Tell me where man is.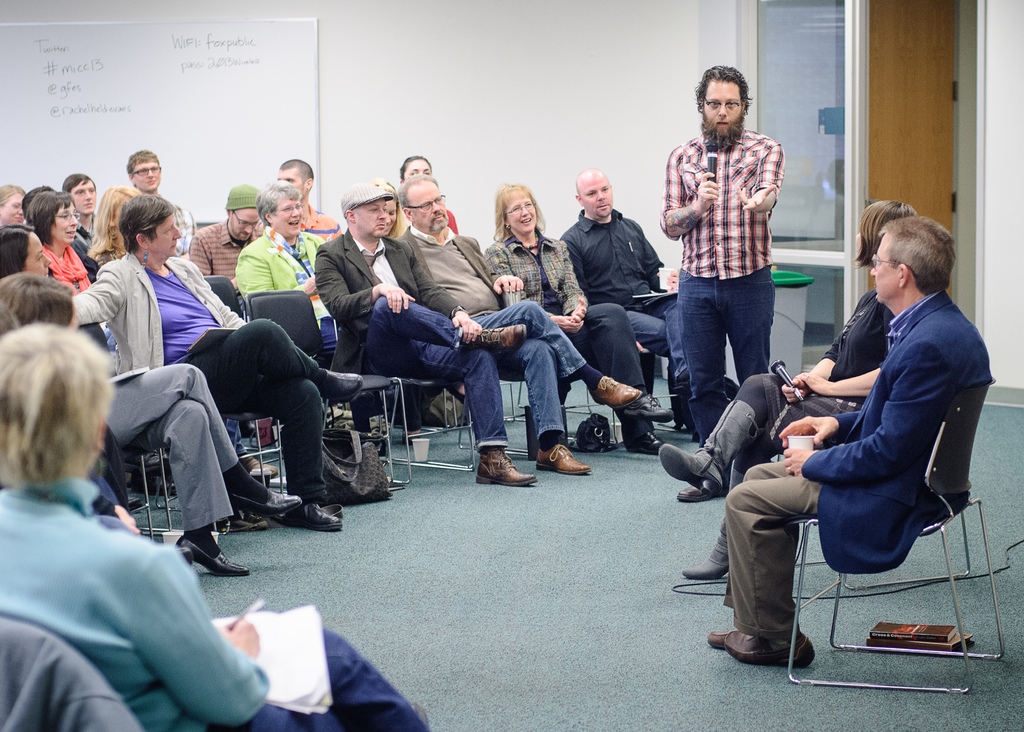
man is at 676/63/785/498.
